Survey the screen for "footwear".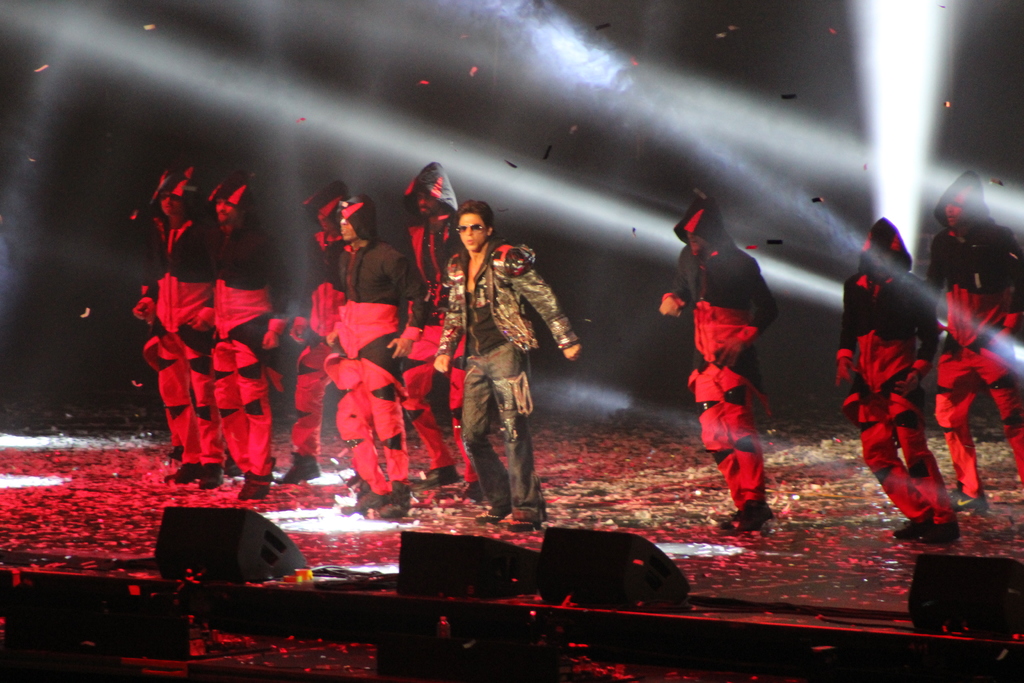
Survey found: rect(464, 481, 478, 504).
